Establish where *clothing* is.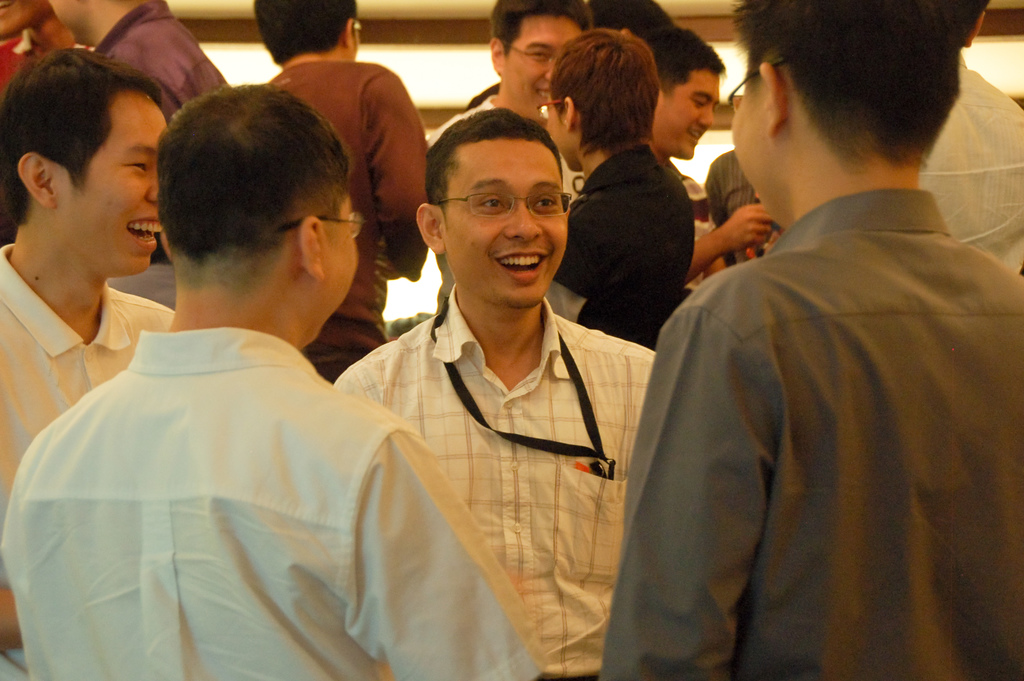
Established at l=604, t=188, r=1023, b=680.
